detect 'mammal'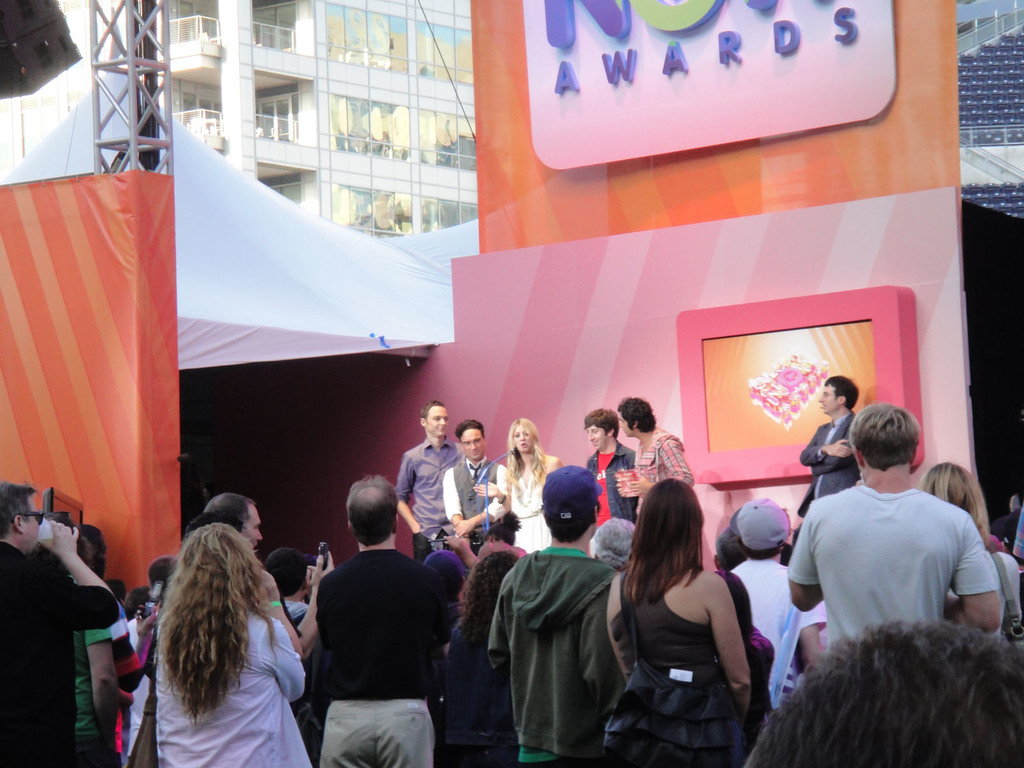
{"left": 396, "top": 399, "right": 463, "bottom": 562}
